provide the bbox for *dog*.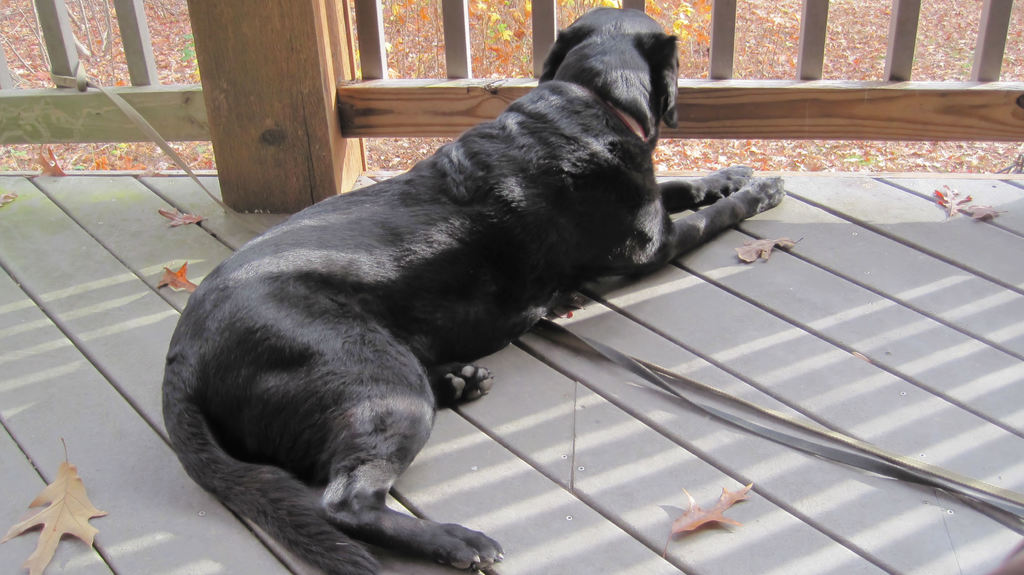
(x1=163, y1=4, x2=785, y2=574).
